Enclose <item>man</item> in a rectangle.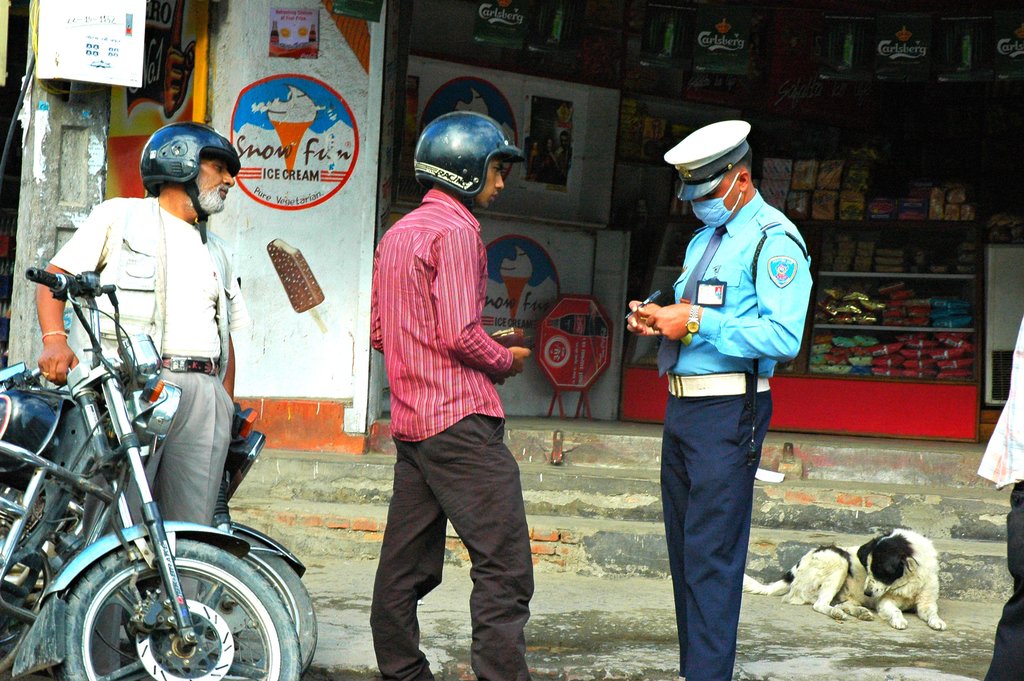
625 115 819 680.
